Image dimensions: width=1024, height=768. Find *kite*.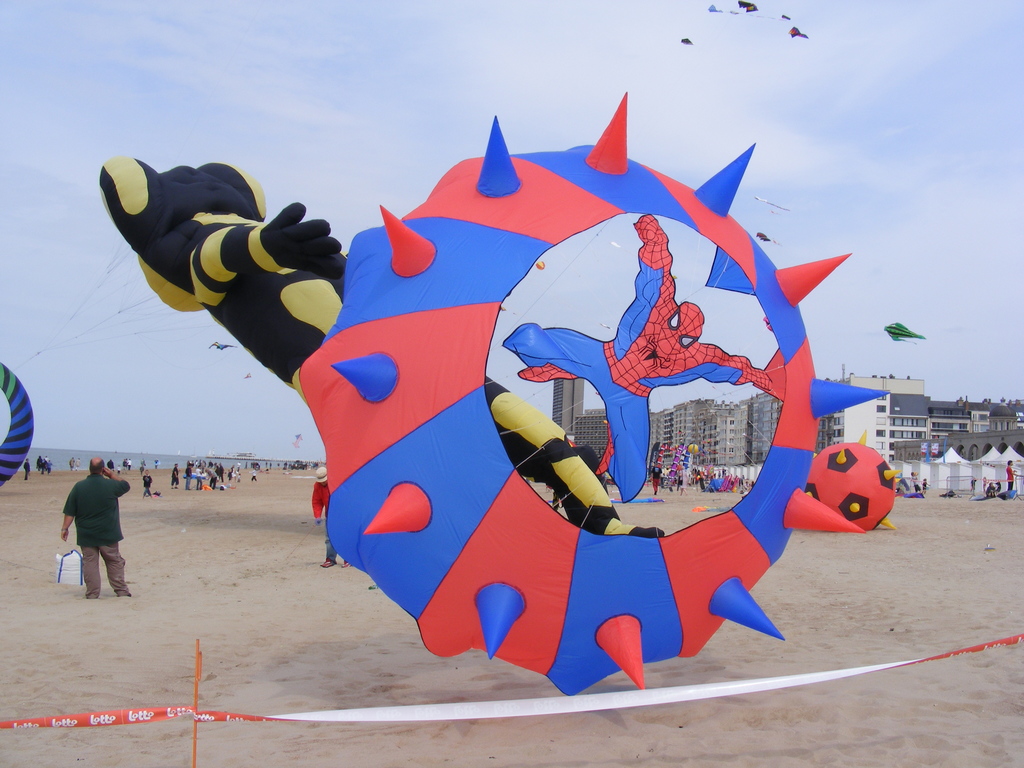
x1=883 y1=317 x2=927 y2=345.
